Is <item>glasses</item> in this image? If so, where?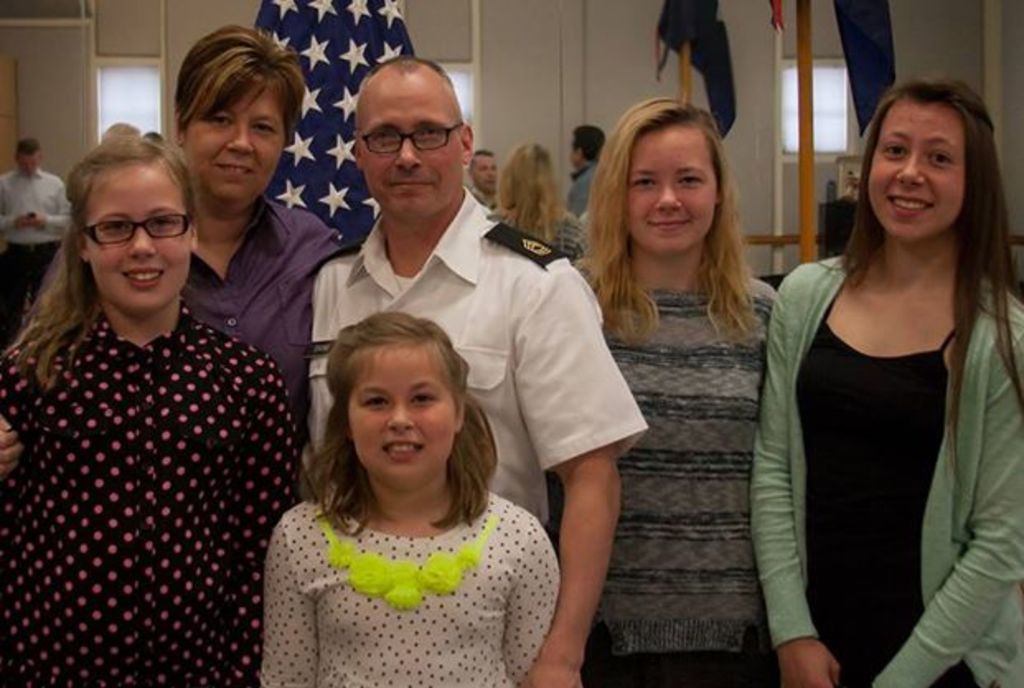
Yes, at region(345, 106, 467, 152).
